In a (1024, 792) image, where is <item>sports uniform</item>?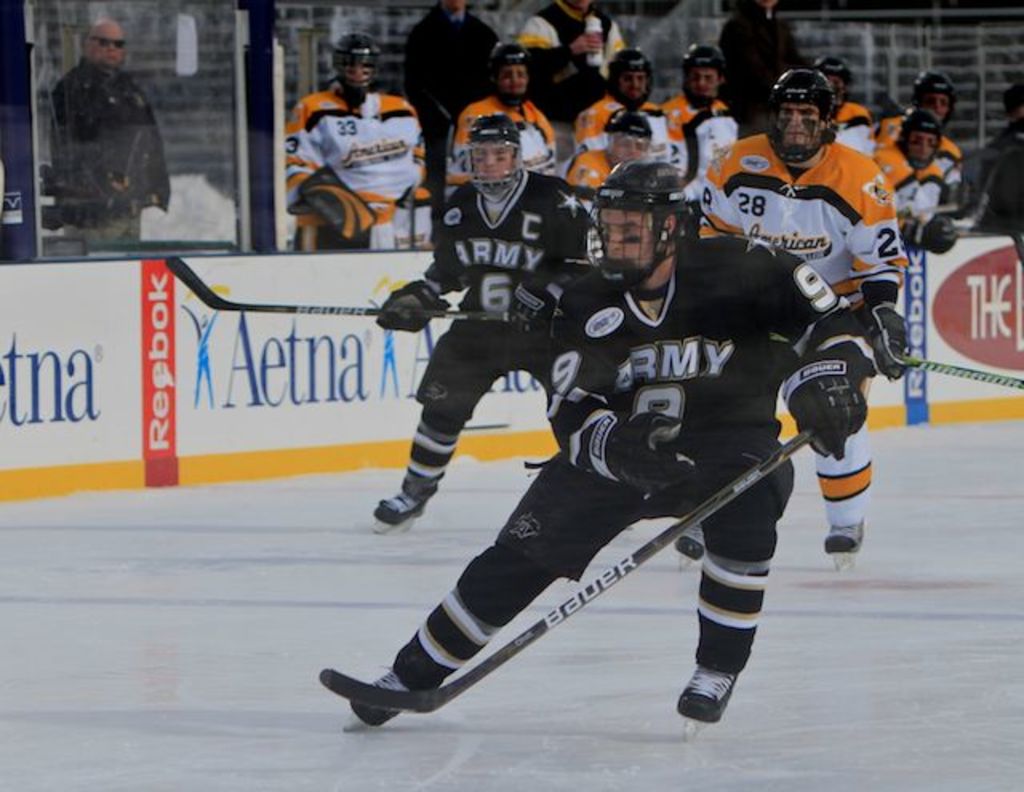
518, 2, 634, 99.
